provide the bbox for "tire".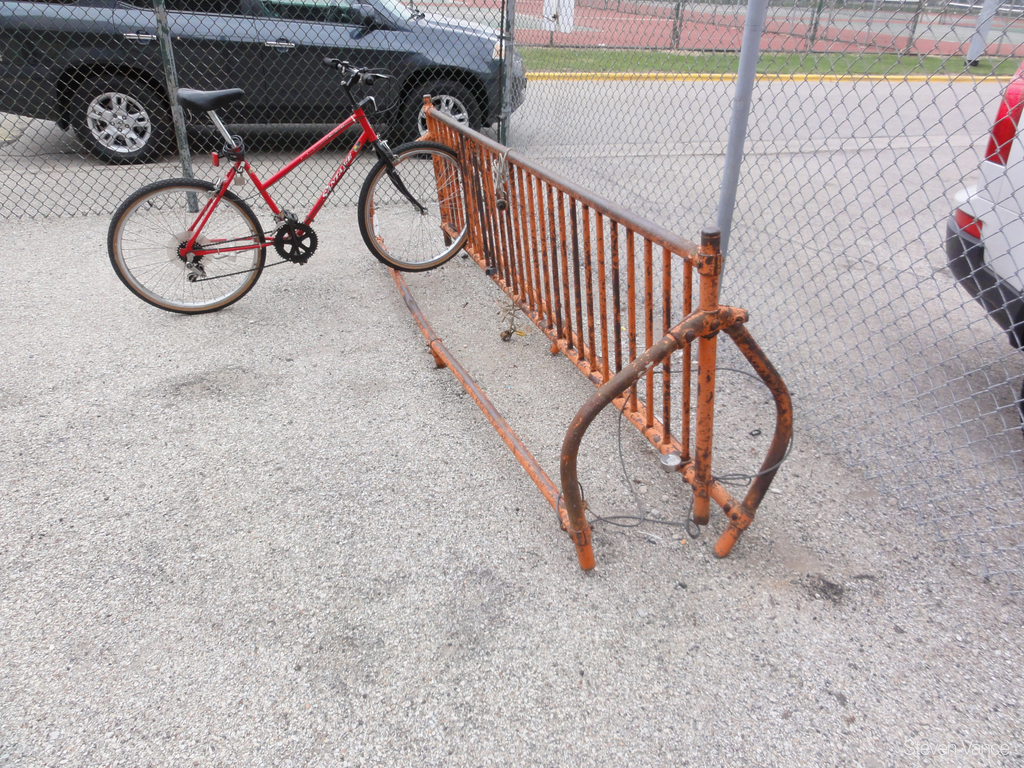
bbox=[396, 78, 482, 156].
